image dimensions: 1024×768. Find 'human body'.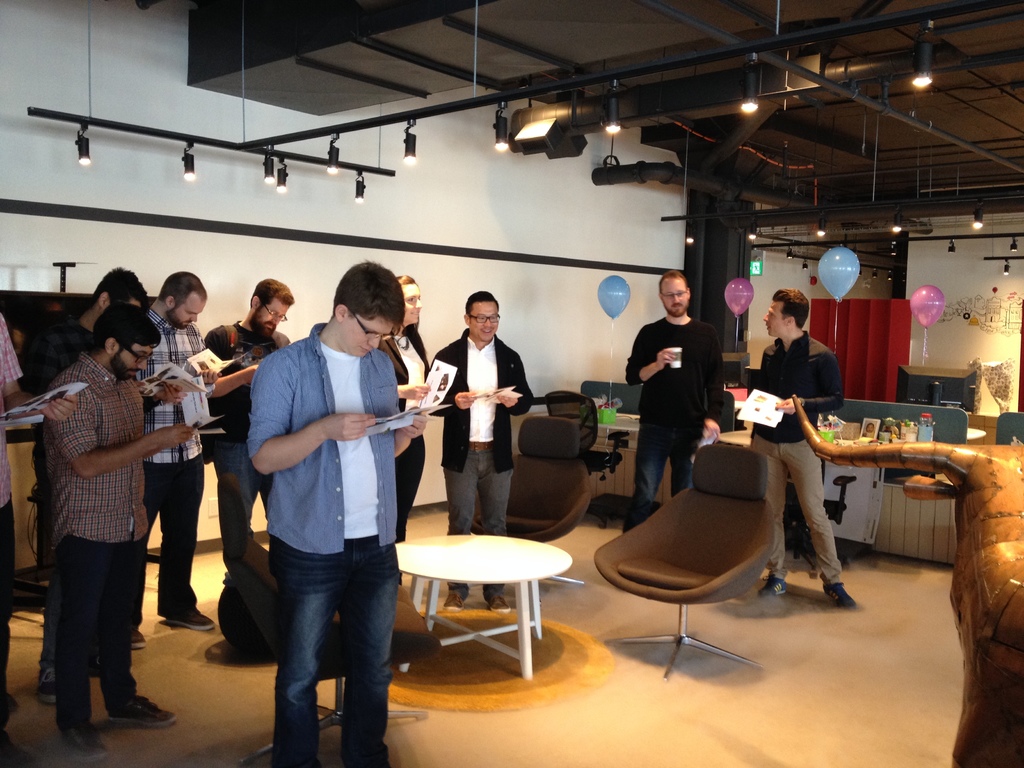
x1=13, y1=265, x2=145, y2=705.
